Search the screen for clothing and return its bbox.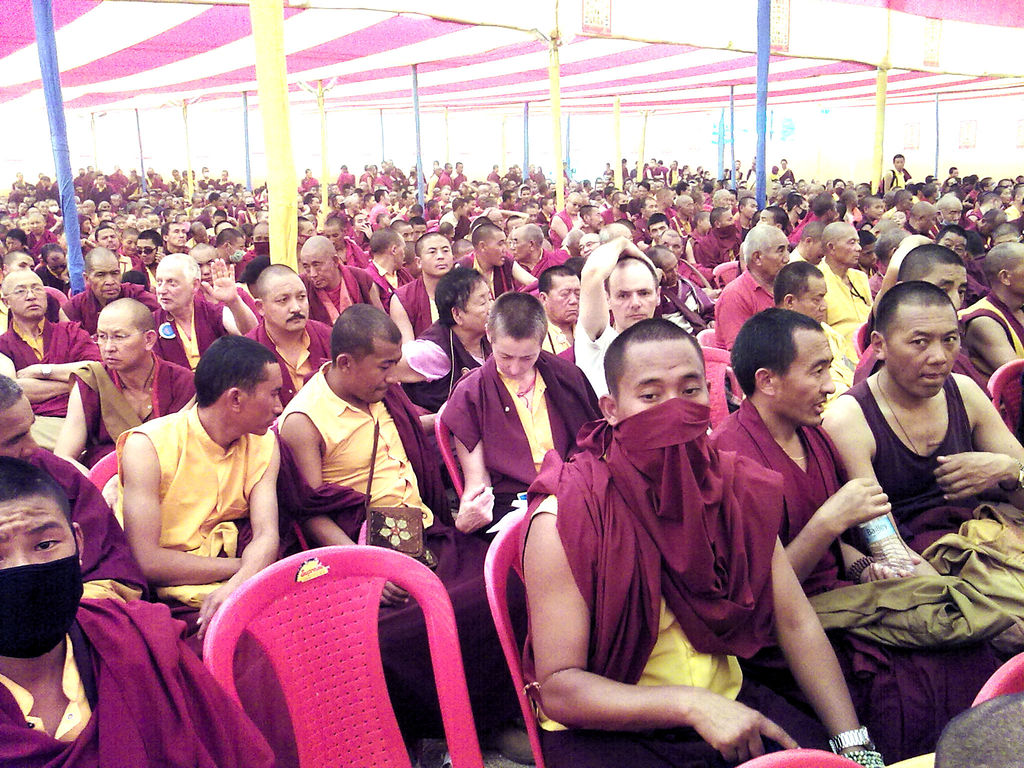
Found: 543,322,576,355.
